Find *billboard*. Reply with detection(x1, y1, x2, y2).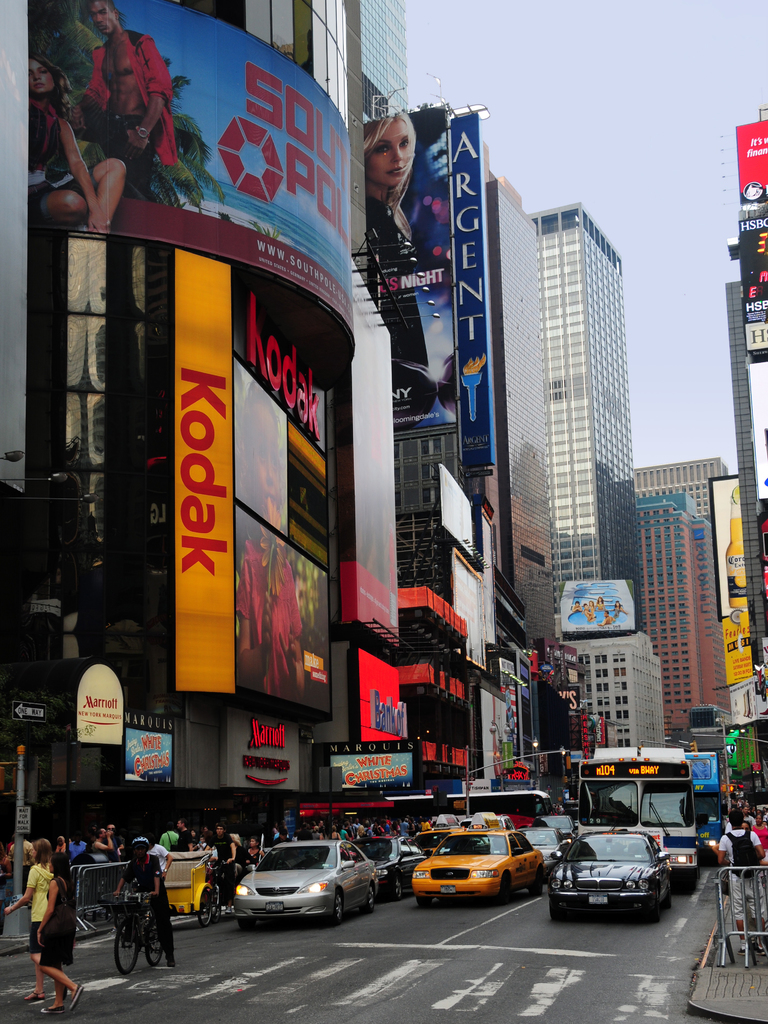
detection(173, 244, 231, 694).
